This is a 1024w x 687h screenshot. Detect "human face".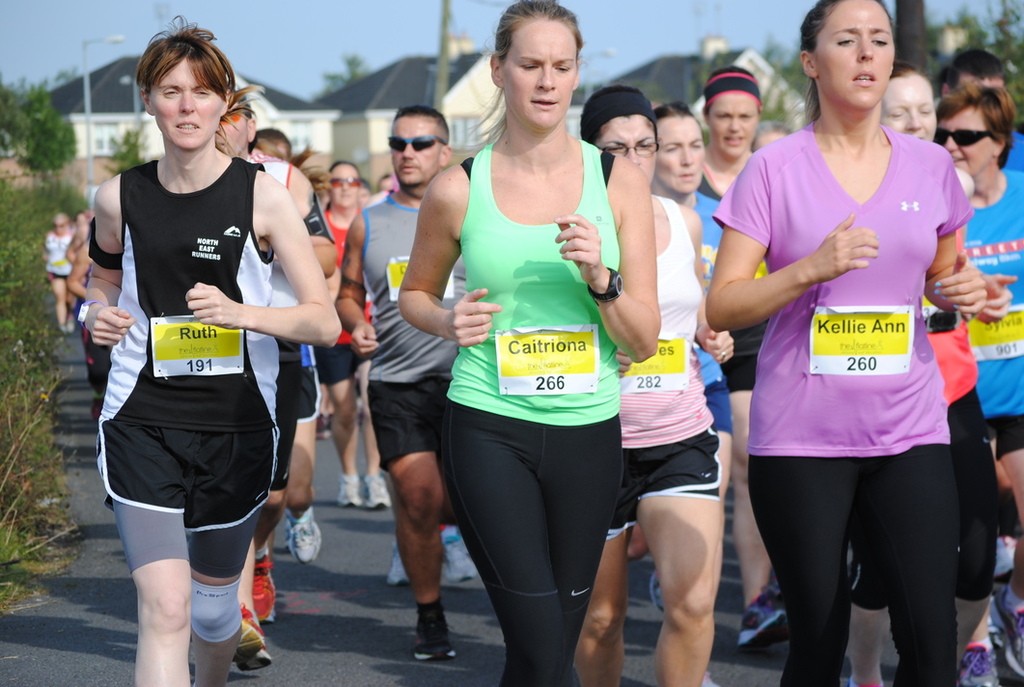
148, 54, 221, 152.
